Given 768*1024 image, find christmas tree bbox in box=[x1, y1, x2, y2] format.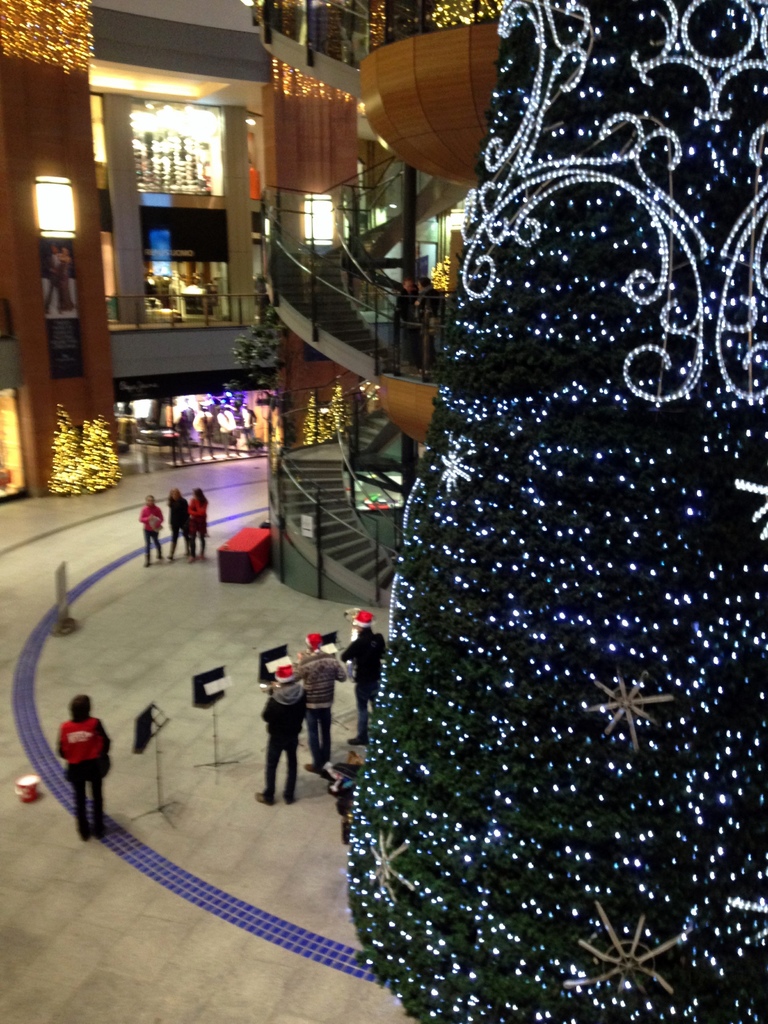
box=[299, 392, 328, 447].
